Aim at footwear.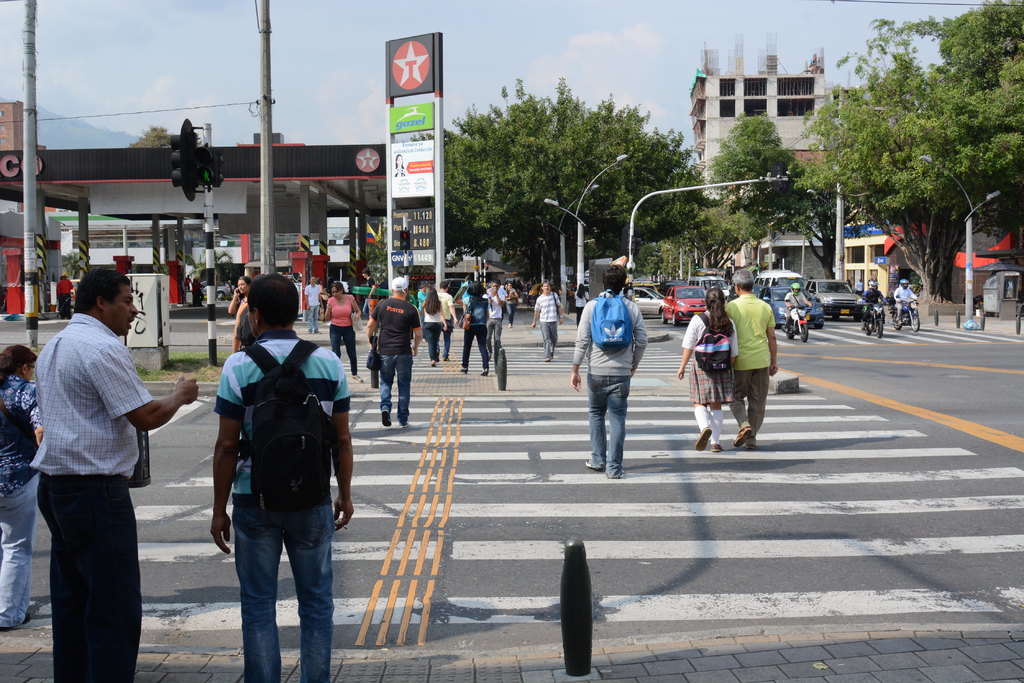
Aimed at 732 426 752 447.
